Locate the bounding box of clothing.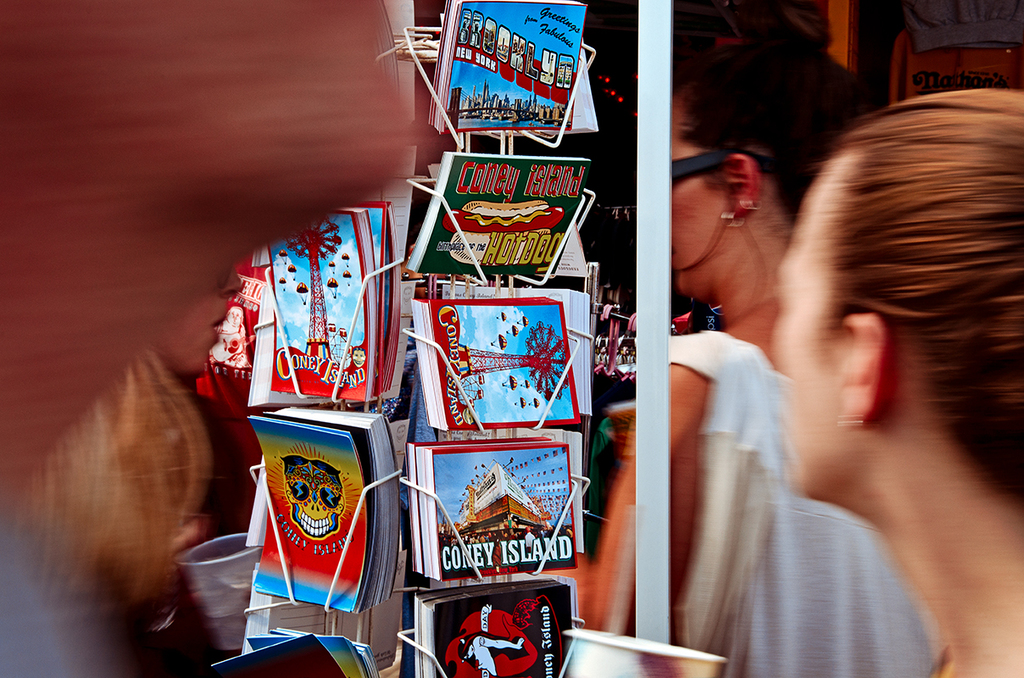
Bounding box: 594, 314, 971, 677.
